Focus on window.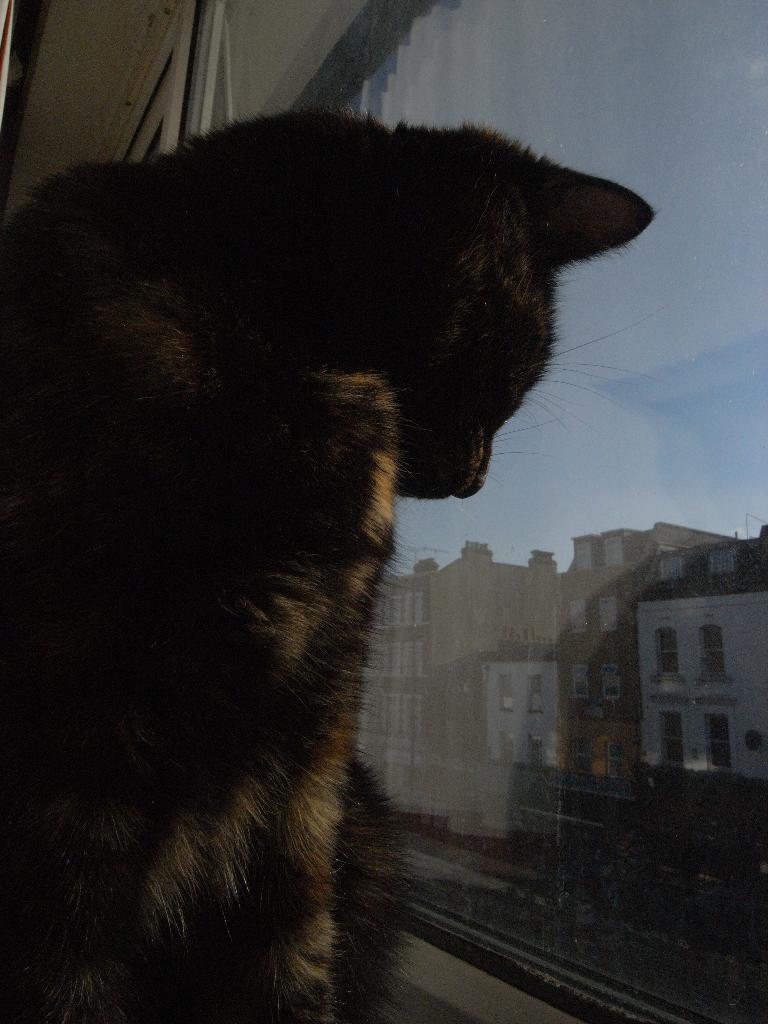
Focused at BBox(596, 660, 618, 698).
